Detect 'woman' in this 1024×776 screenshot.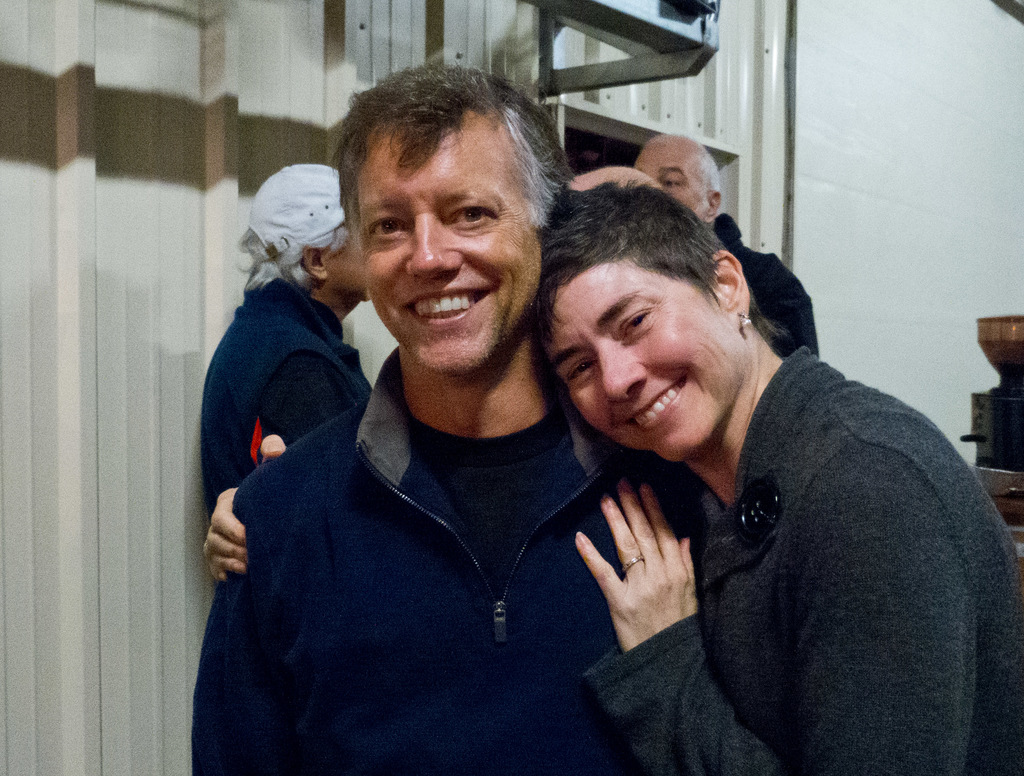
Detection: bbox=[202, 182, 1023, 775].
